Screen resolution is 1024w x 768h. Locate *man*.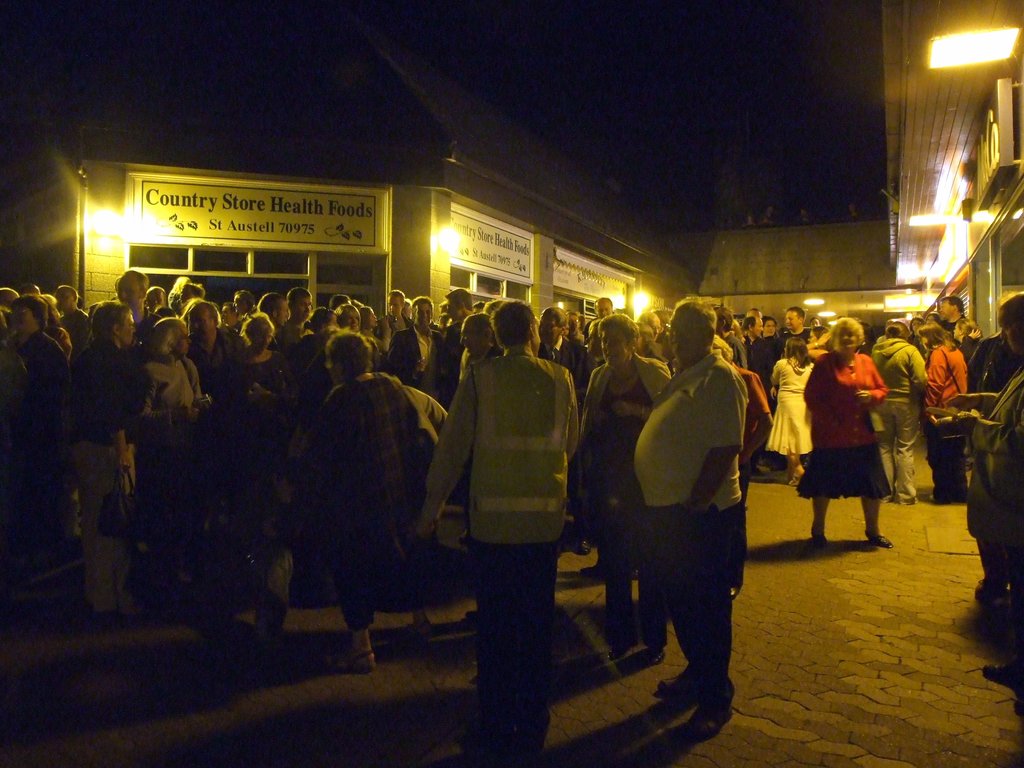
pyautogui.locateOnScreen(262, 291, 299, 326).
